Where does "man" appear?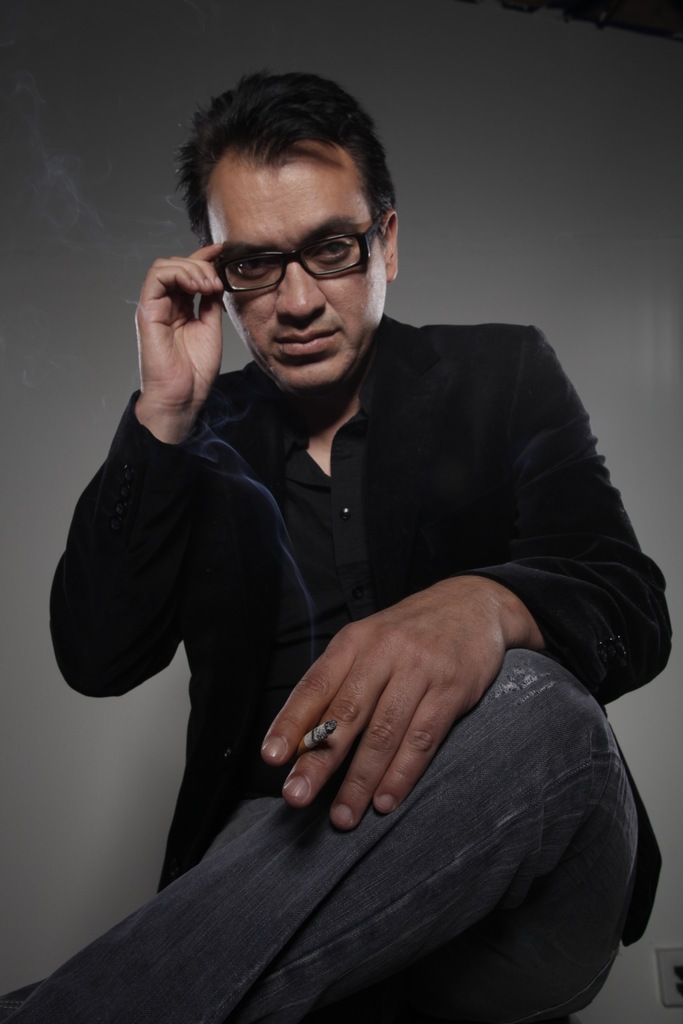
Appears at (left=53, top=108, right=645, bottom=1023).
